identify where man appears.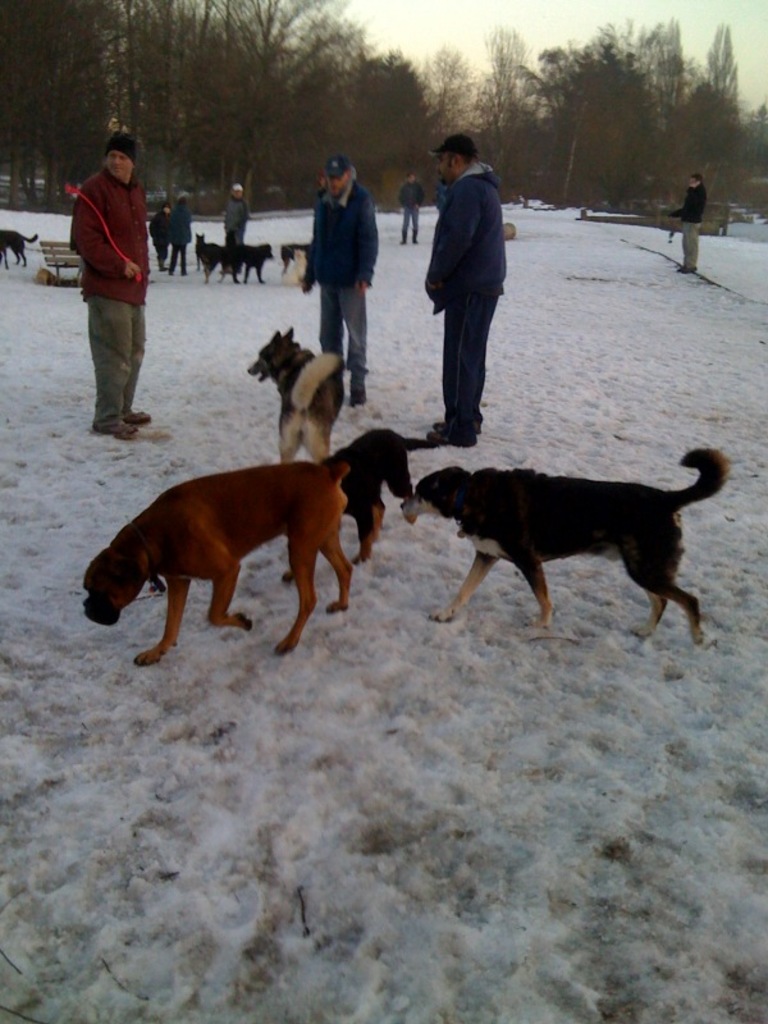
Appears at bbox(224, 182, 248, 275).
